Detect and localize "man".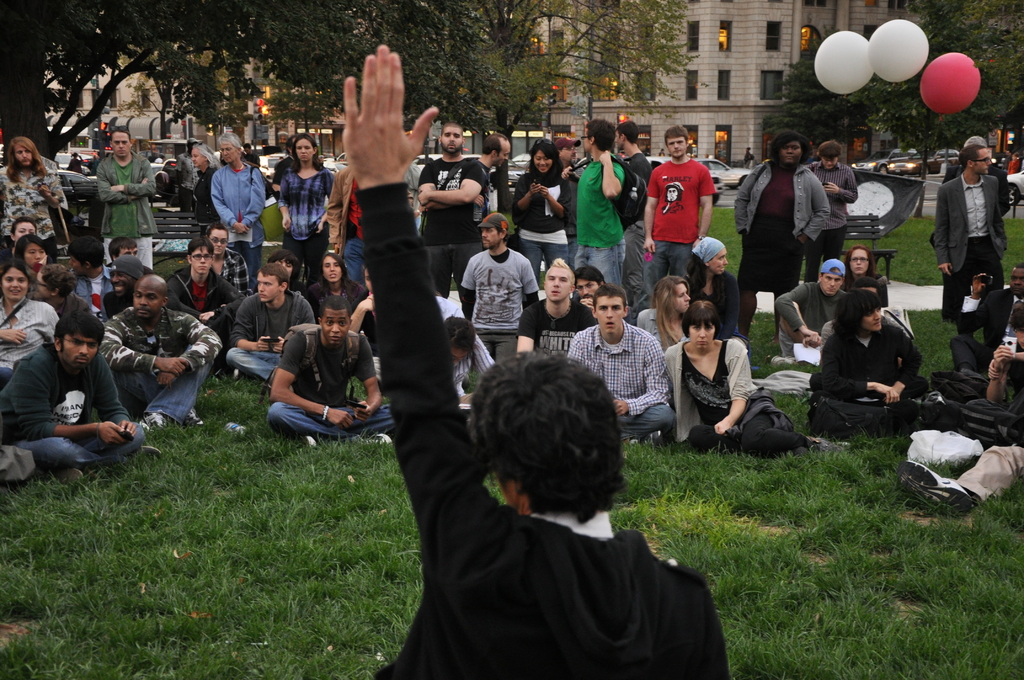
Localized at Rect(561, 120, 630, 321).
